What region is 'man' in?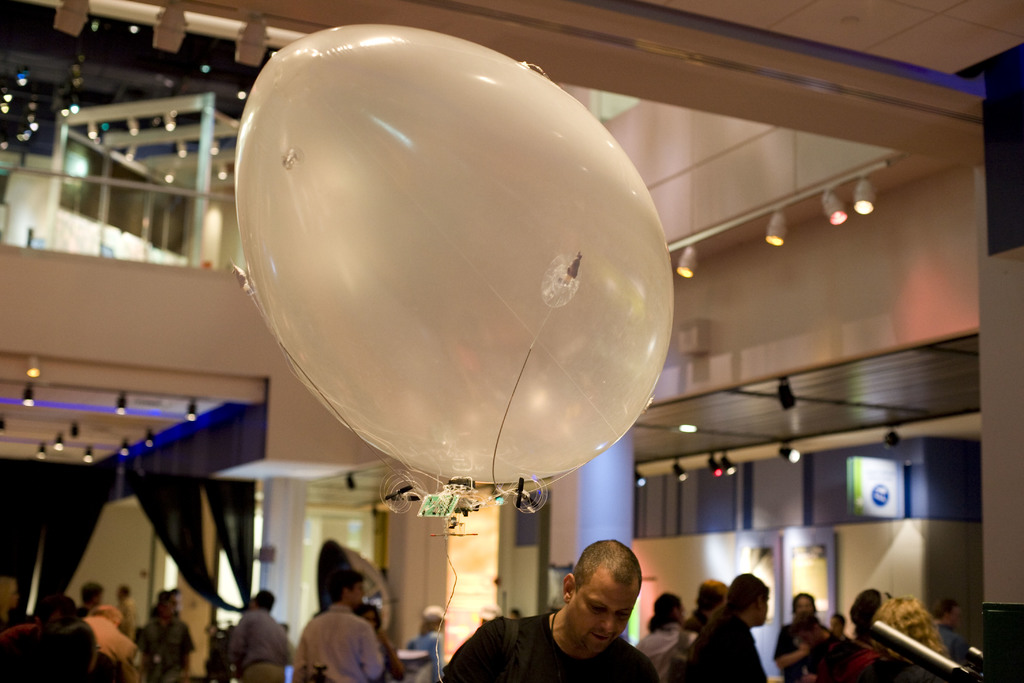
[x1=290, y1=566, x2=387, y2=682].
